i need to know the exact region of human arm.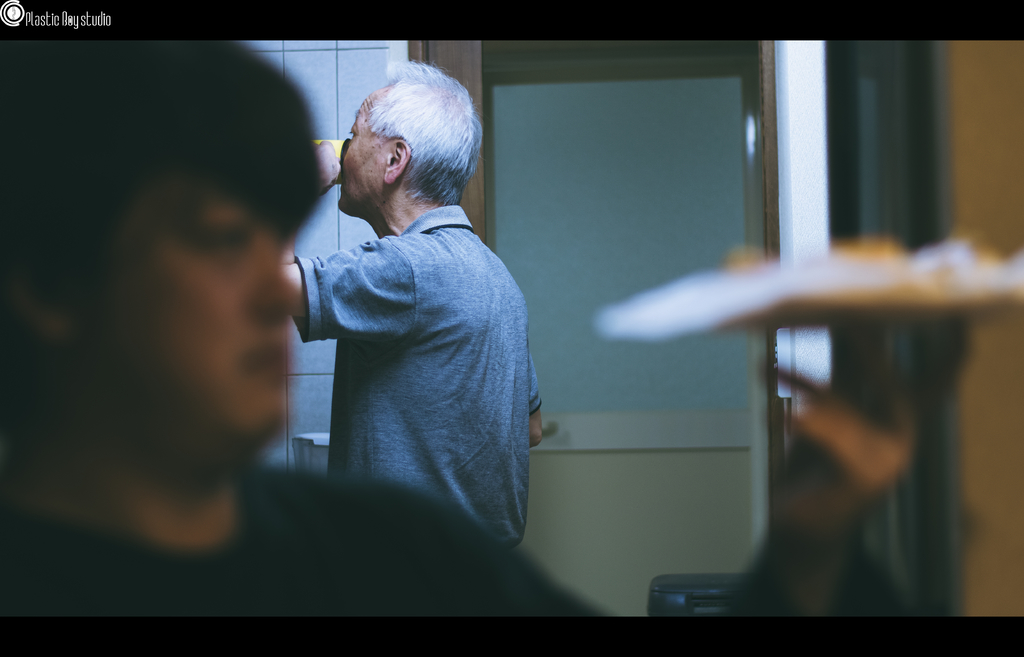
Region: locate(526, 360, 545, 447).
